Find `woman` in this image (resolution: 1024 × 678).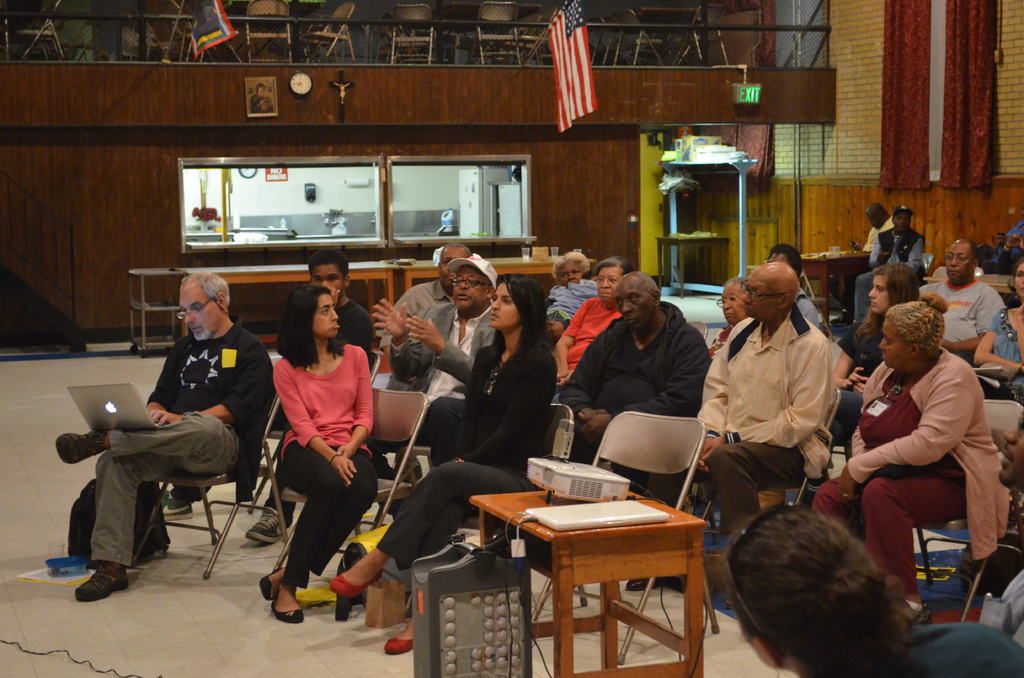
rect(822, 261, 924, 436).
